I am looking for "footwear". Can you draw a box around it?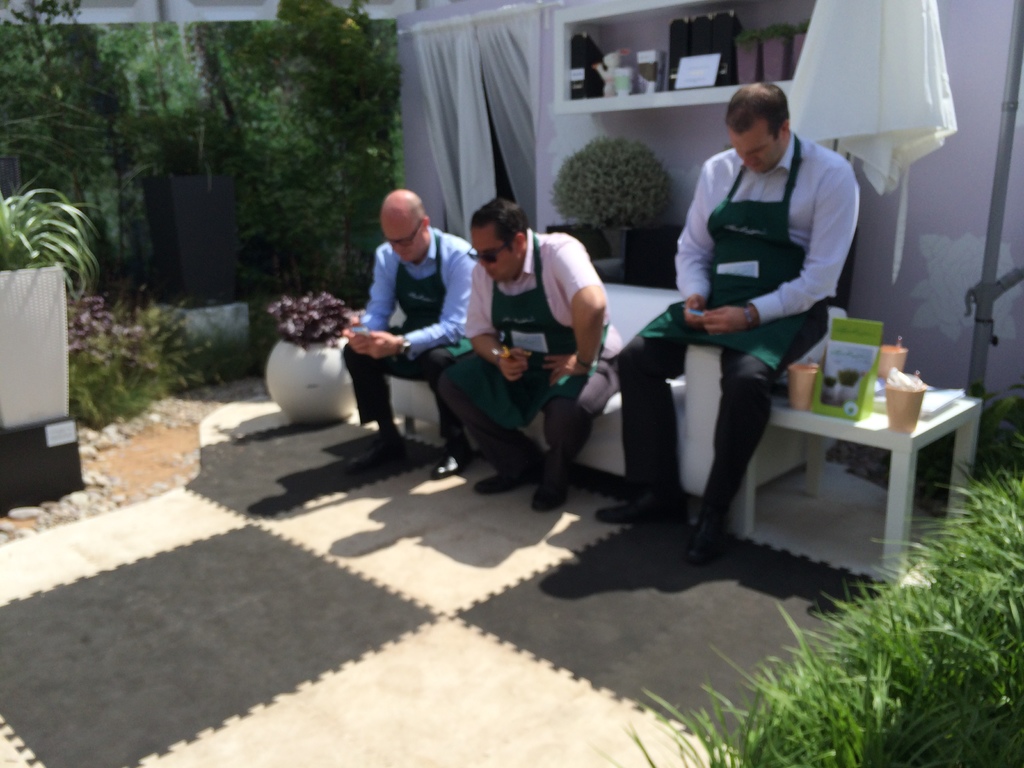
Sure, the bounding box is (476, 468, 538, 496).
